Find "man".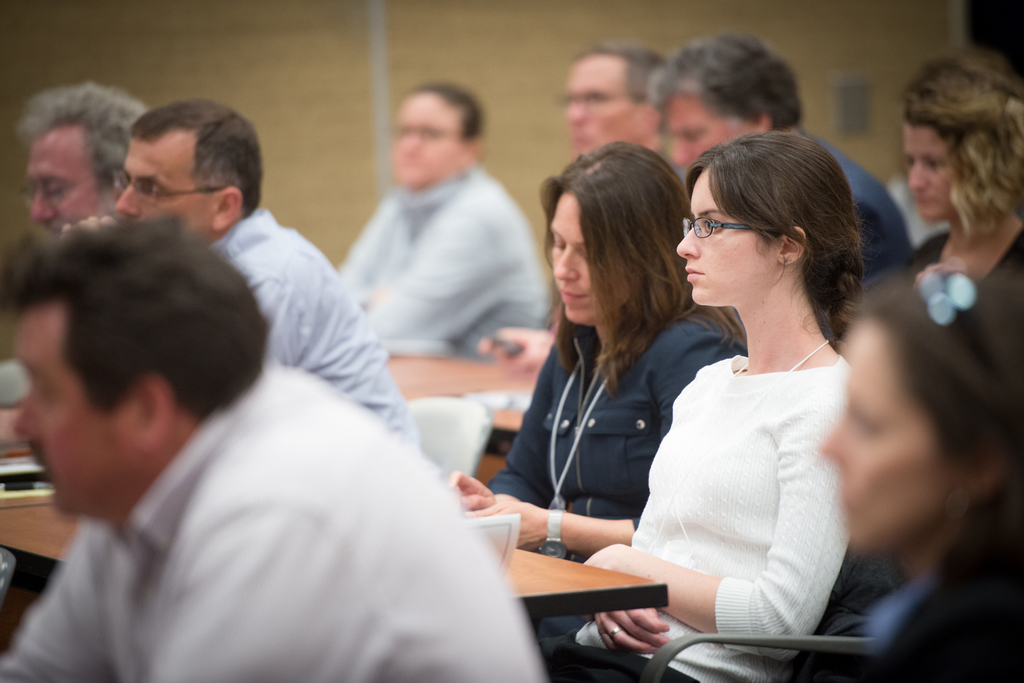
crop(644, 29, 917, 289).
